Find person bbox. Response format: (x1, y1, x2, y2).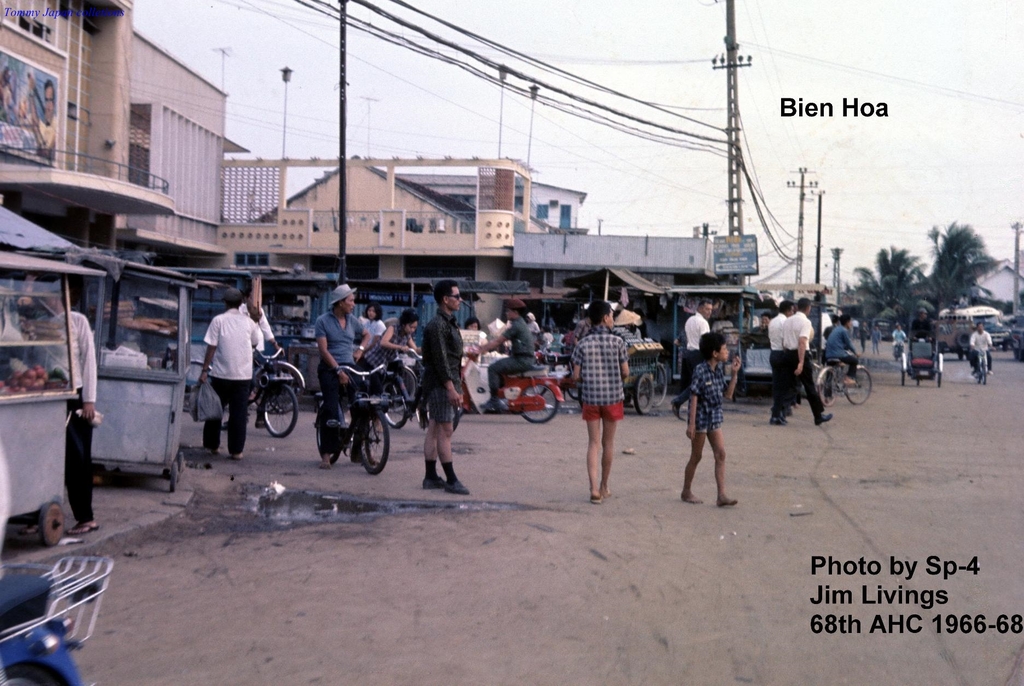
(912, 302, 937, 342).
